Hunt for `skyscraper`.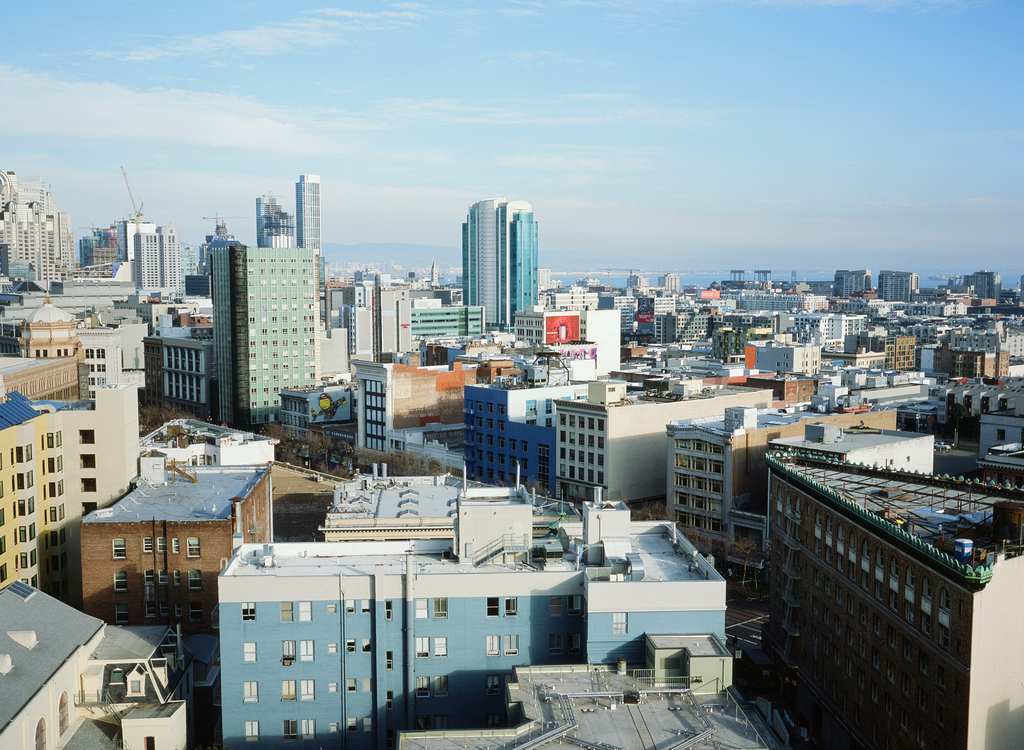
Hunted down at region(350, 273, 413, 356).
